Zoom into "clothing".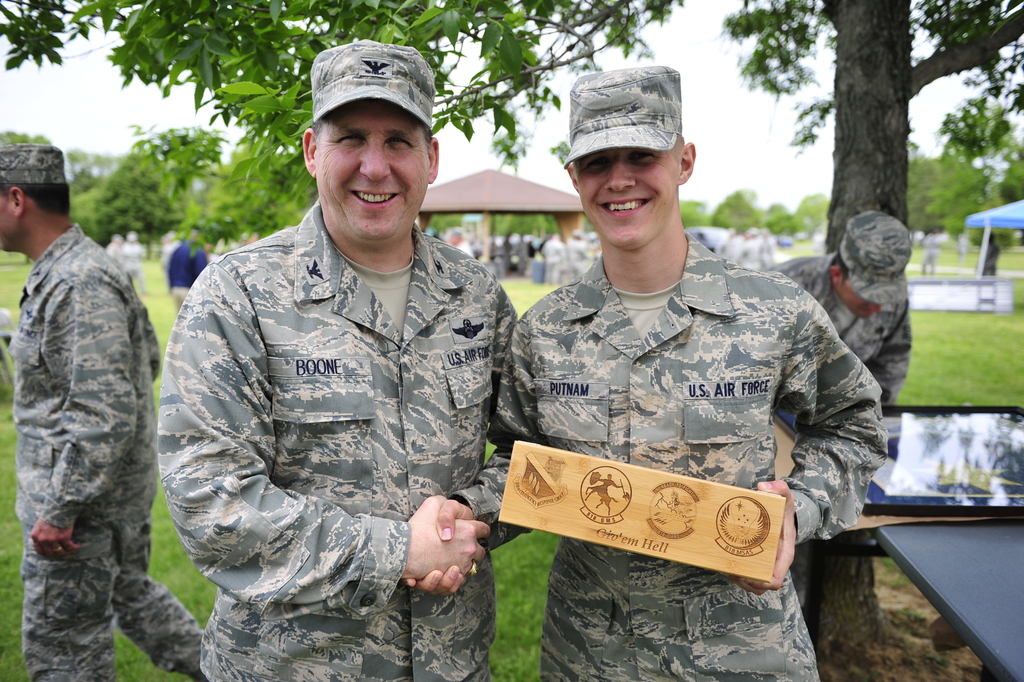
Zoom target: (154, 158, 539, 654).
